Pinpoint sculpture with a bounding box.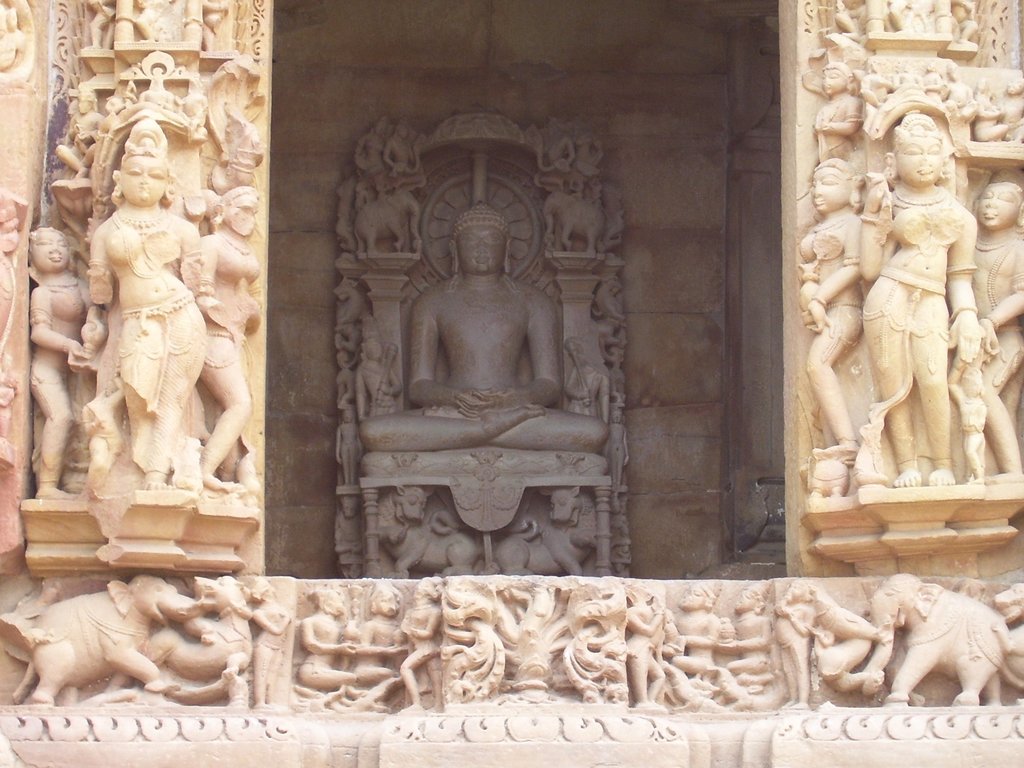
x1=597 y1=434 x2=636 y2=572.
